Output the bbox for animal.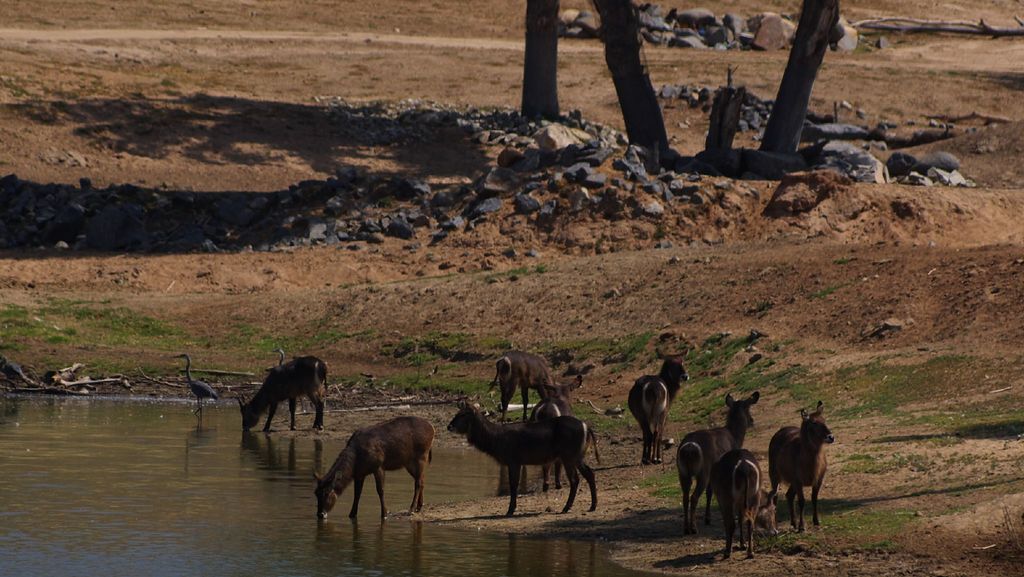
(673, 387, 765, 532).
